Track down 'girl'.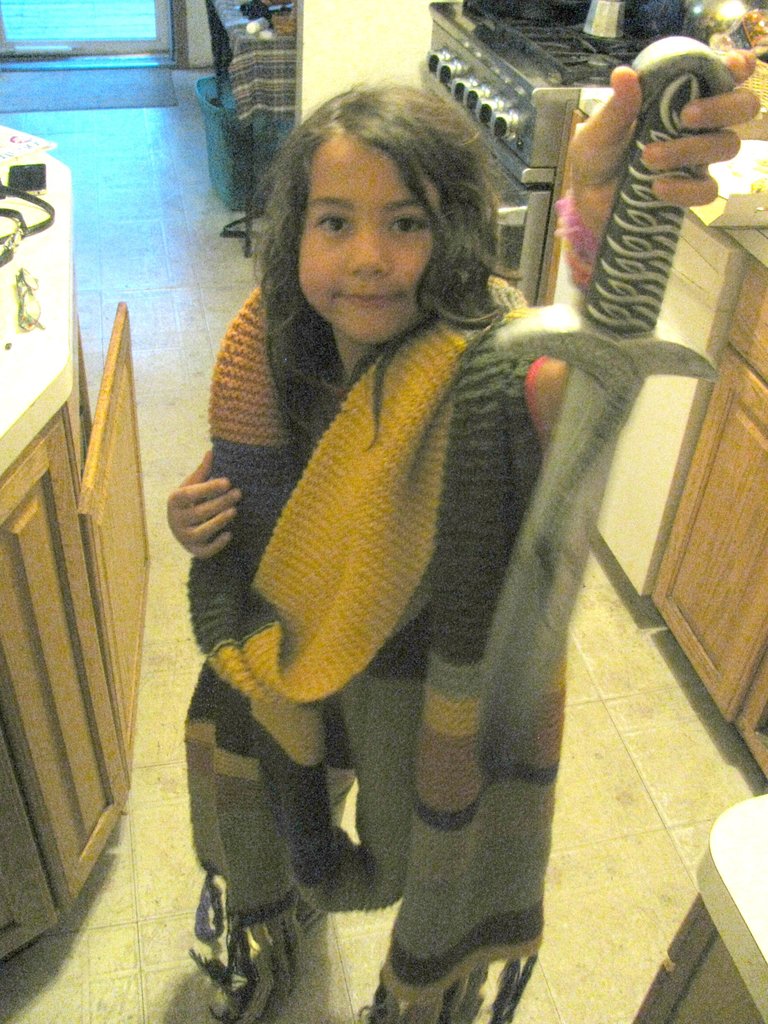
Tracked to locate(168, 78, 754, 1023).
